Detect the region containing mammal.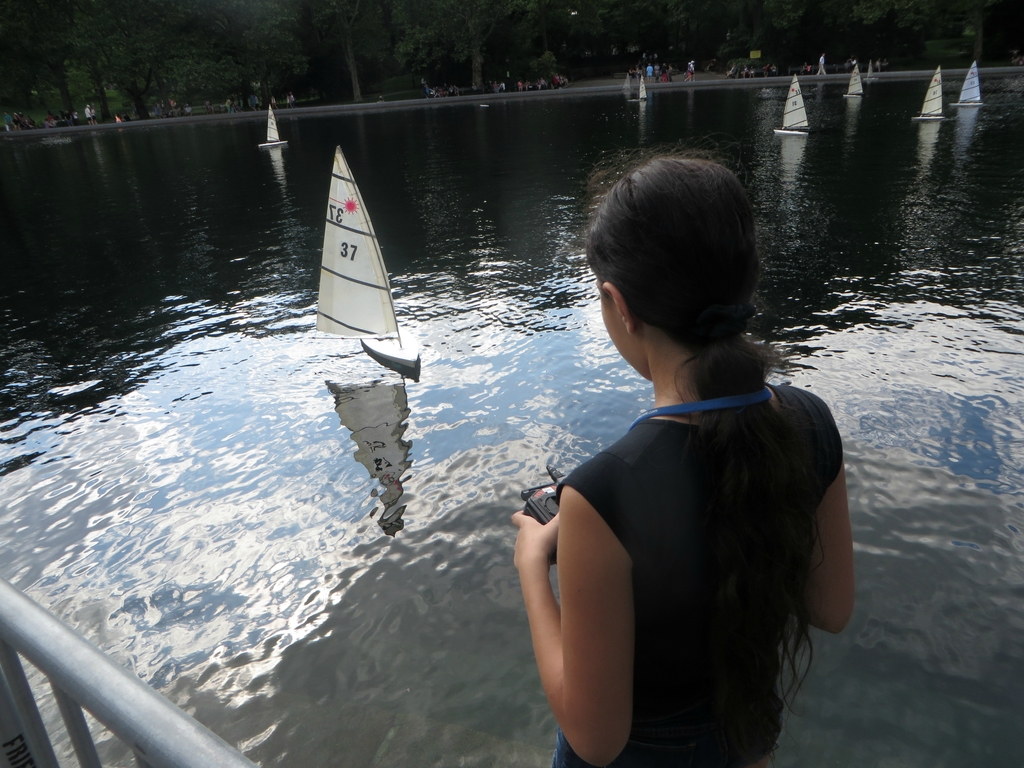
[left=503, top=198, right=895, bottom=767].
